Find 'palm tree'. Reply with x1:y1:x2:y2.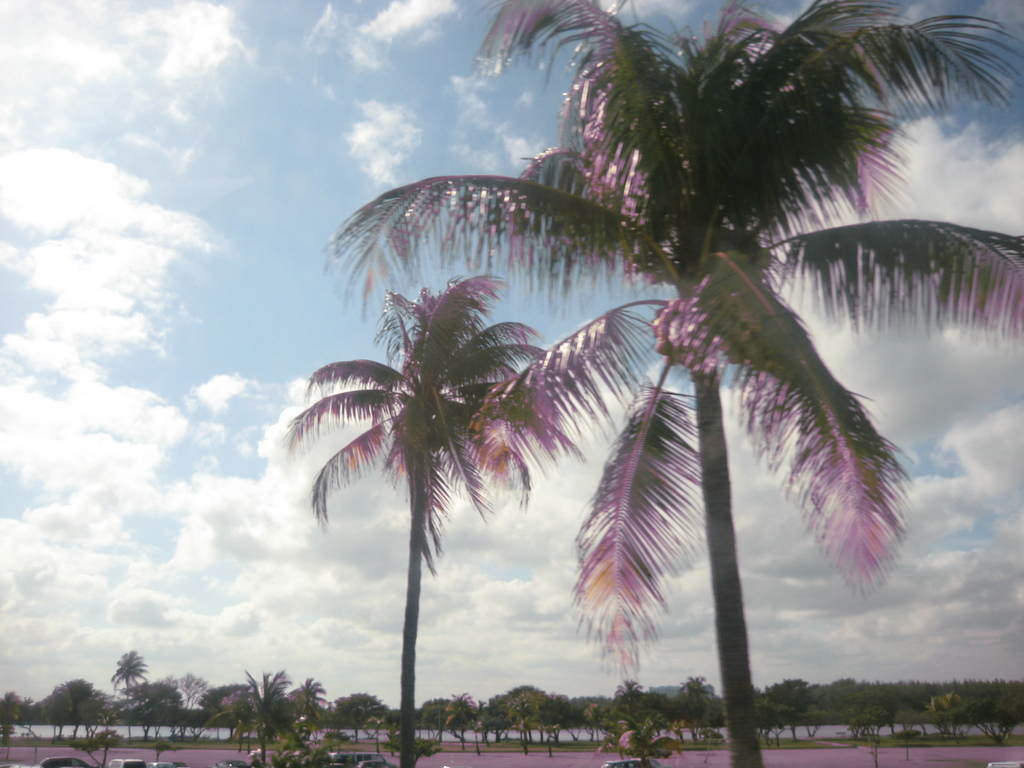
303:225:579:747.
